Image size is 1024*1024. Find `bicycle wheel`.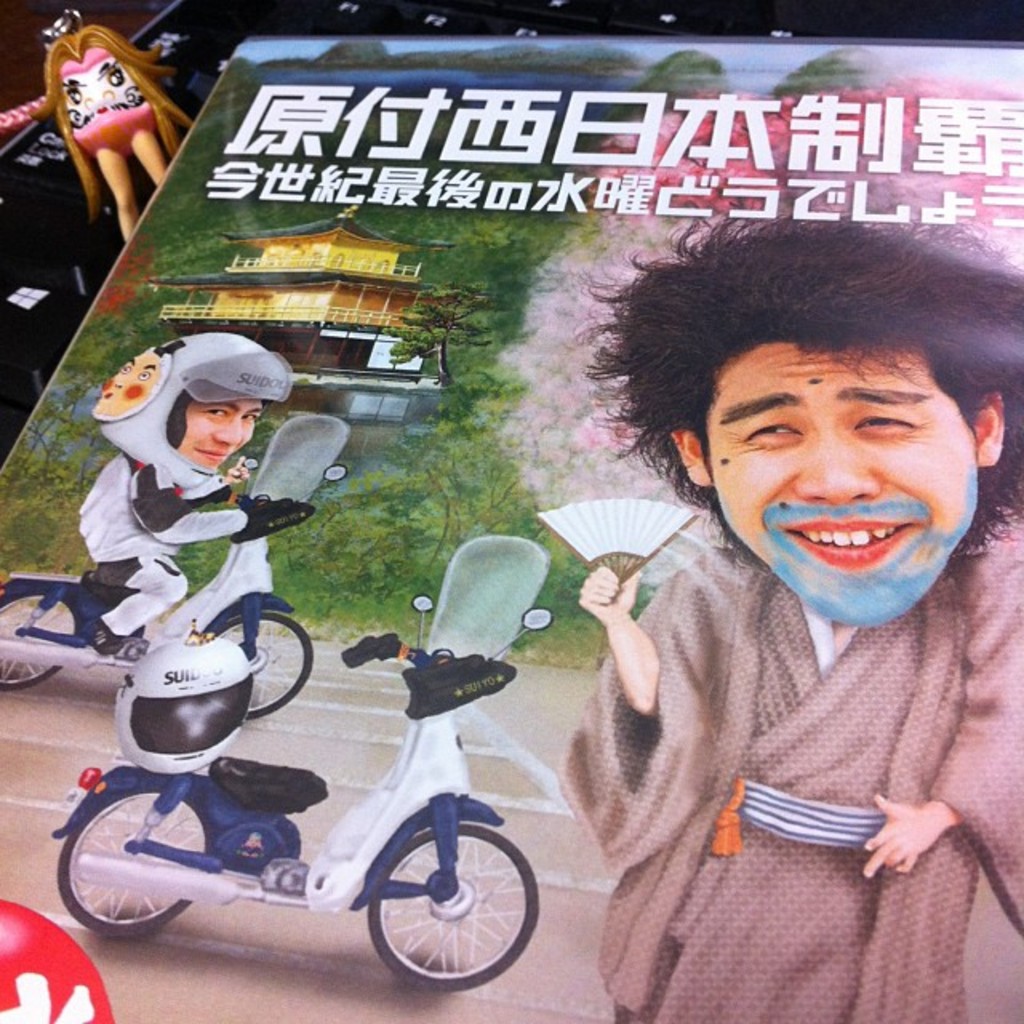
locate(0, 584, 74, 699).
